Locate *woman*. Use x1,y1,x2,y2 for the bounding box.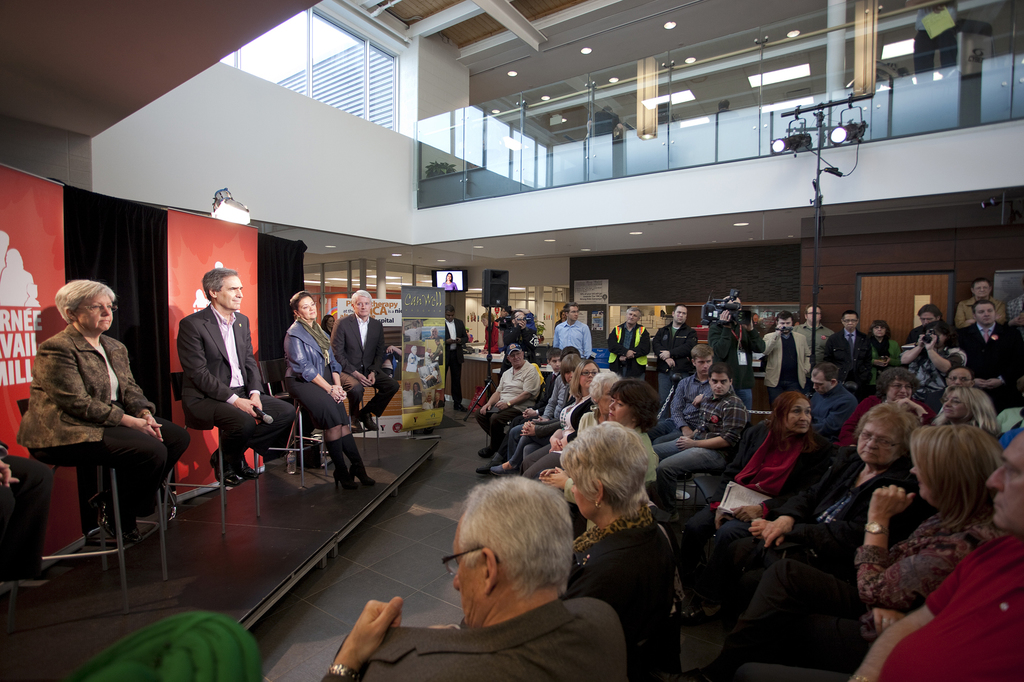
676,402,920,681.
